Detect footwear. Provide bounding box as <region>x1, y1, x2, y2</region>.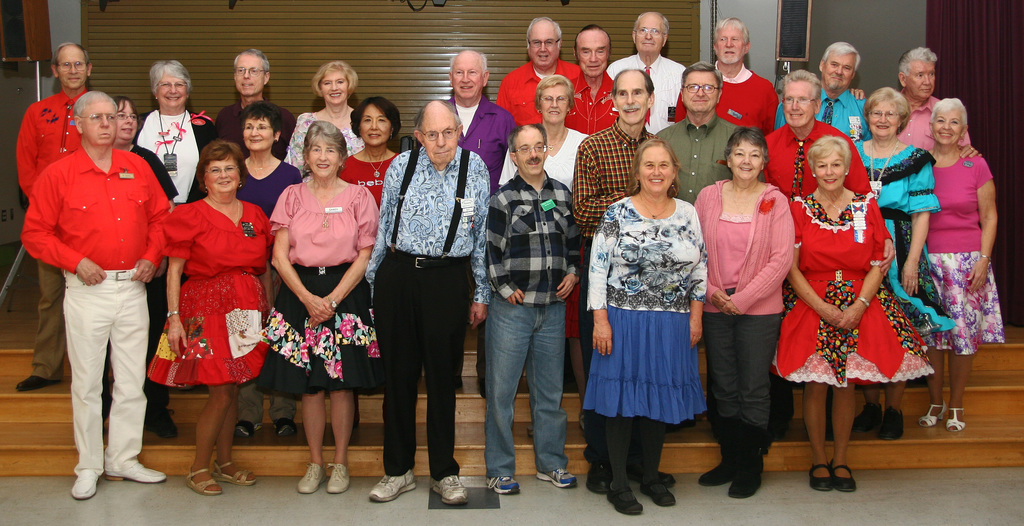
<region>188, 462, 220, 500</region>.
